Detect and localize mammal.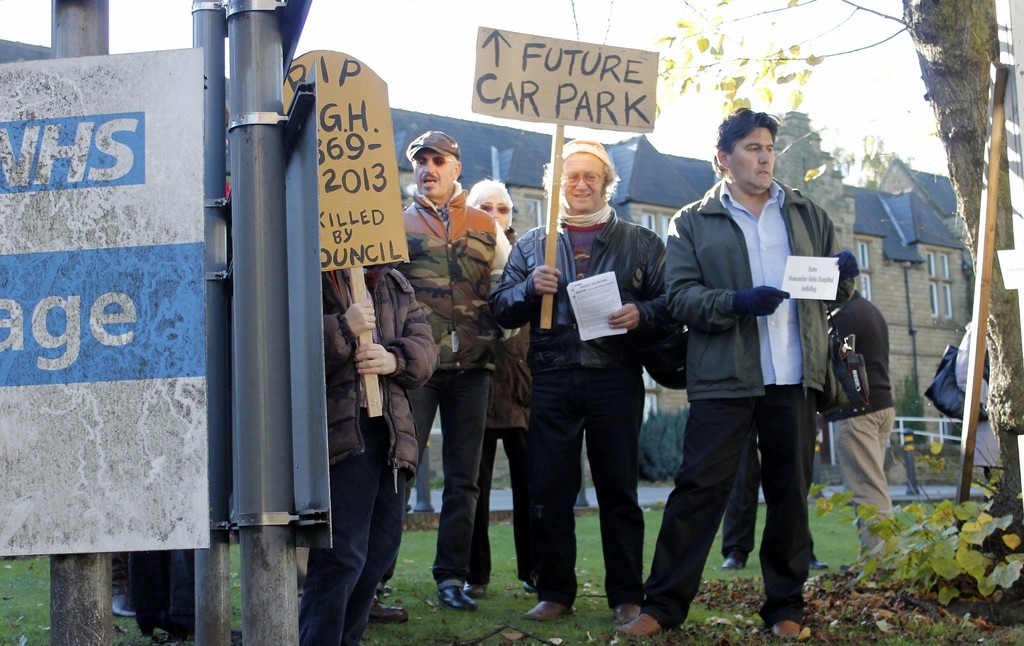
Localized at (470,173,535,595).
